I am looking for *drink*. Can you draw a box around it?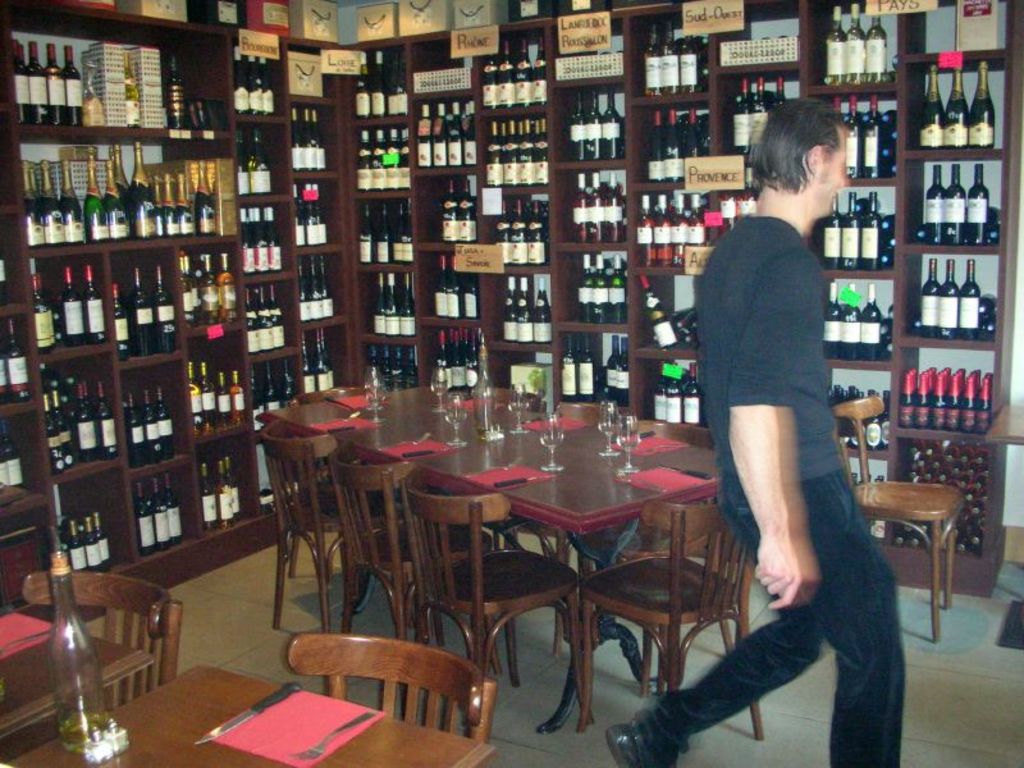
Sure, the bounding box is [453, 178, 479, 241].
